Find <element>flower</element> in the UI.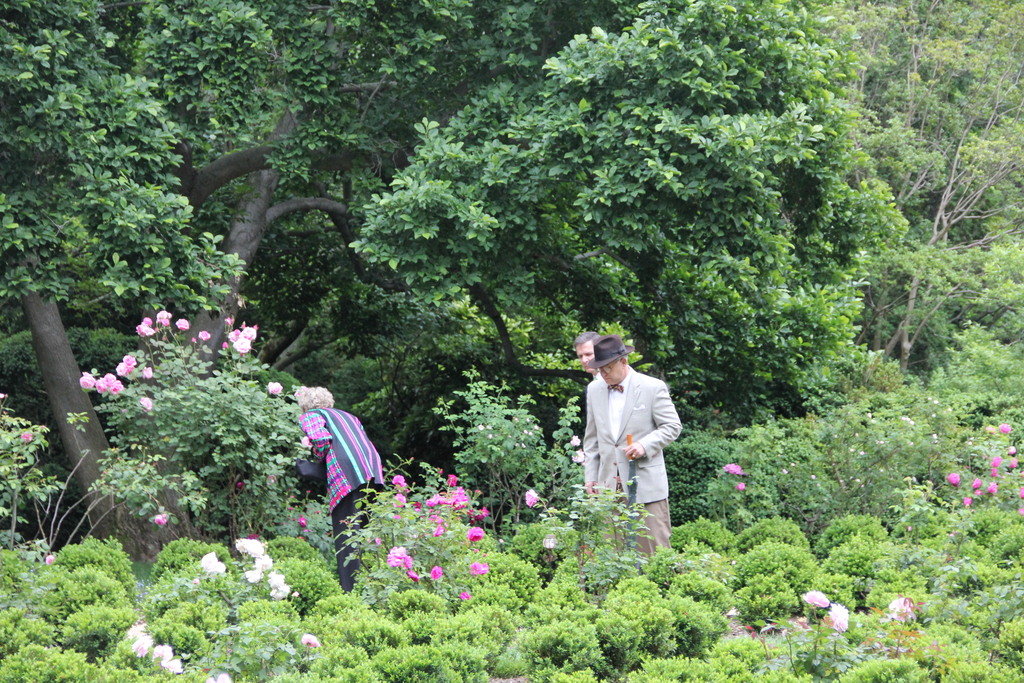
UI element at bbox(411, 495, 423, 516).
